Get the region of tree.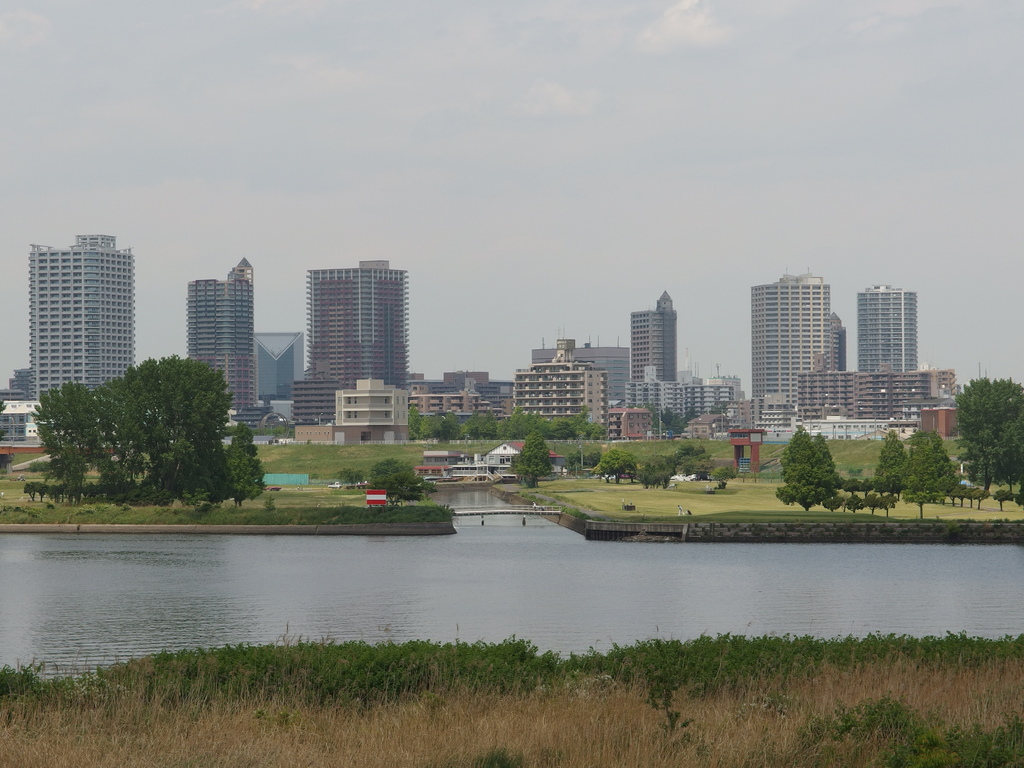
bbox=(954, 367, 1023, 492).
